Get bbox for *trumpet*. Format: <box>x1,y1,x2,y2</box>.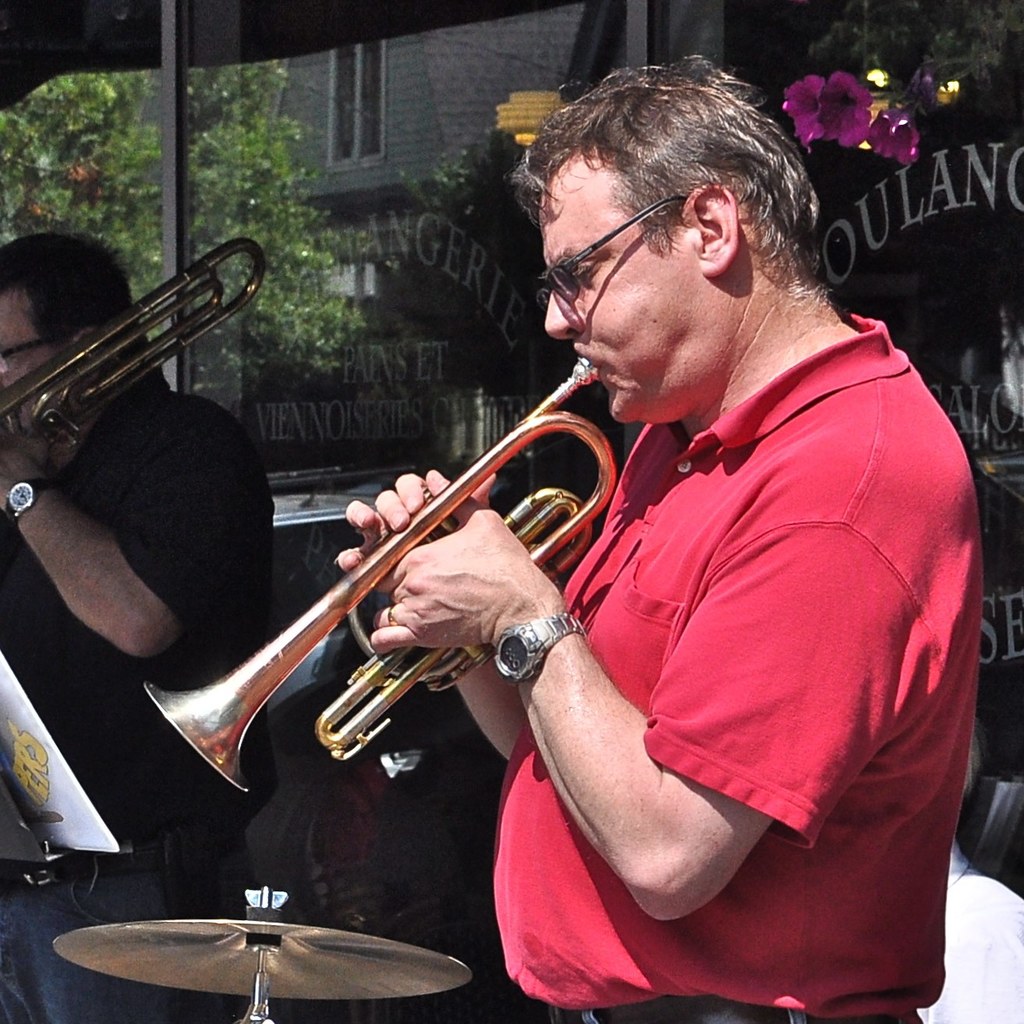
<box>145,355,618,792</box>.
